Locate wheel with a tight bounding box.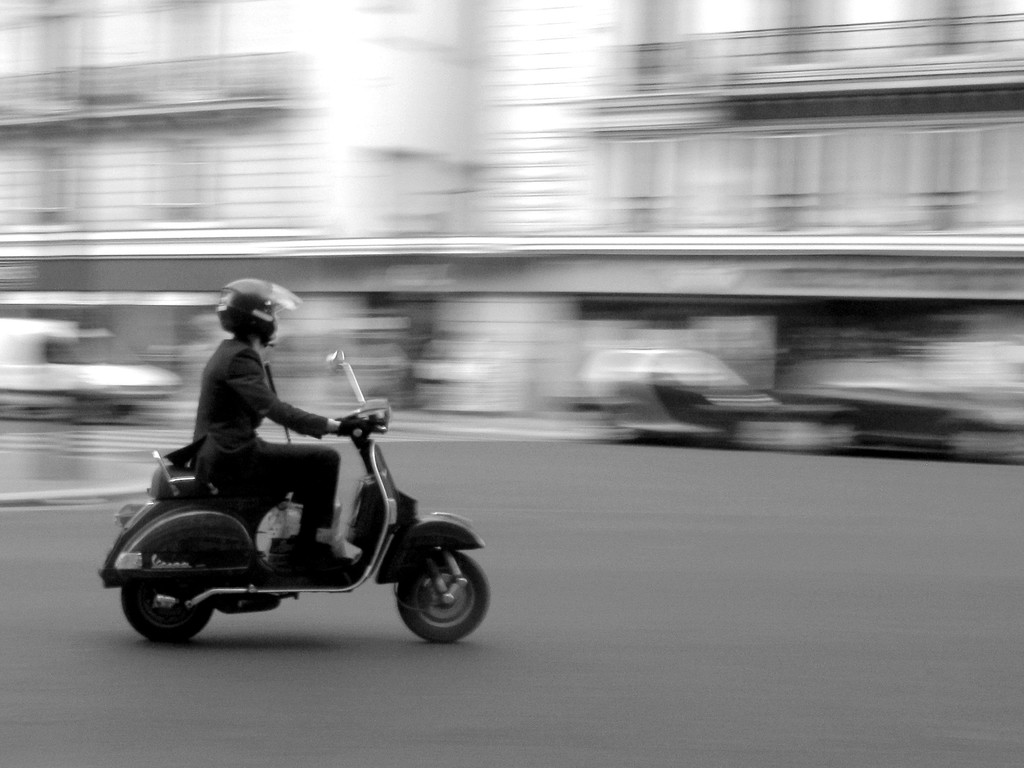
[122,589,215,644].
